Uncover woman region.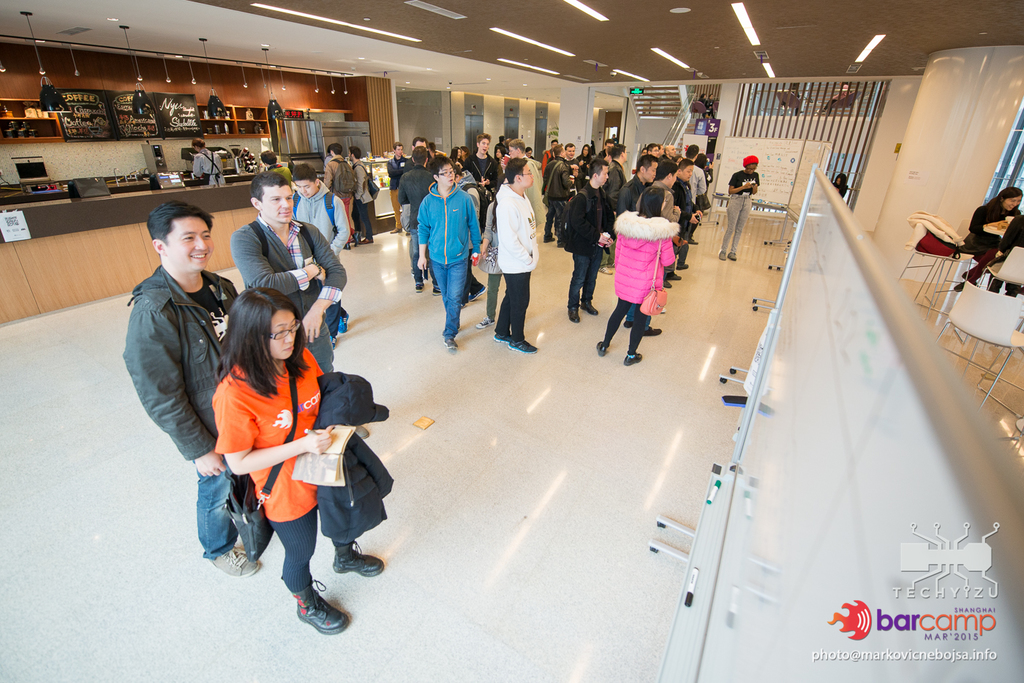
Uncovered: left=593, top=183, right=679, bottom=365.
